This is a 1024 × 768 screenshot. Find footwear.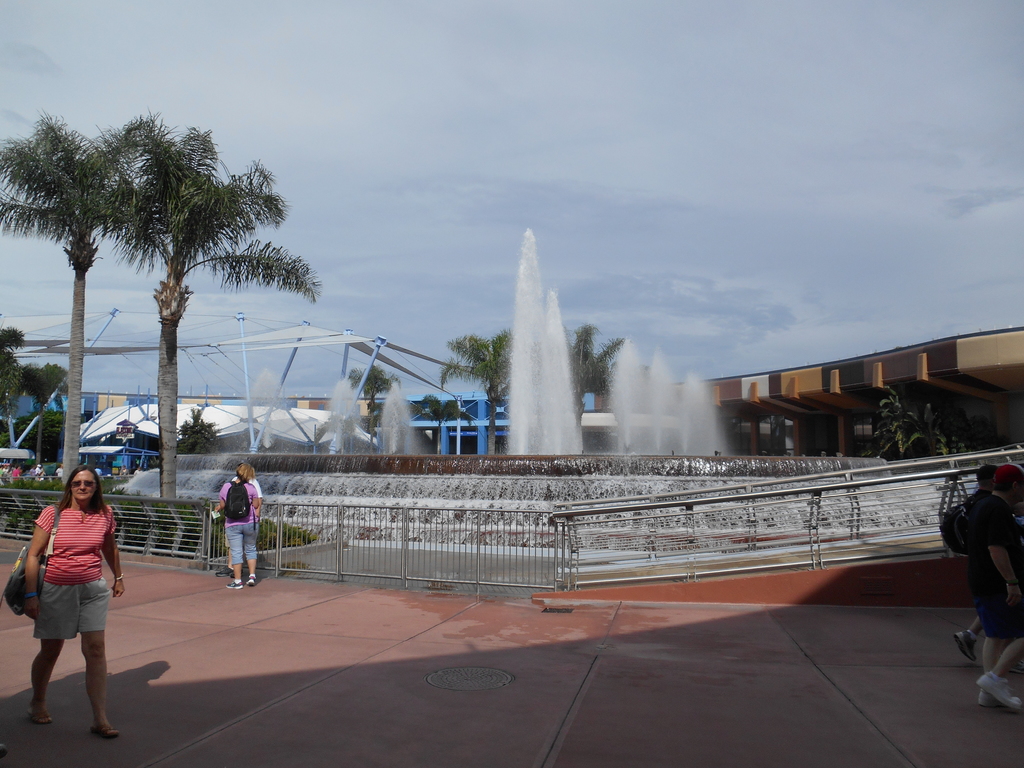
Bounding box: 226/583/243/591.
